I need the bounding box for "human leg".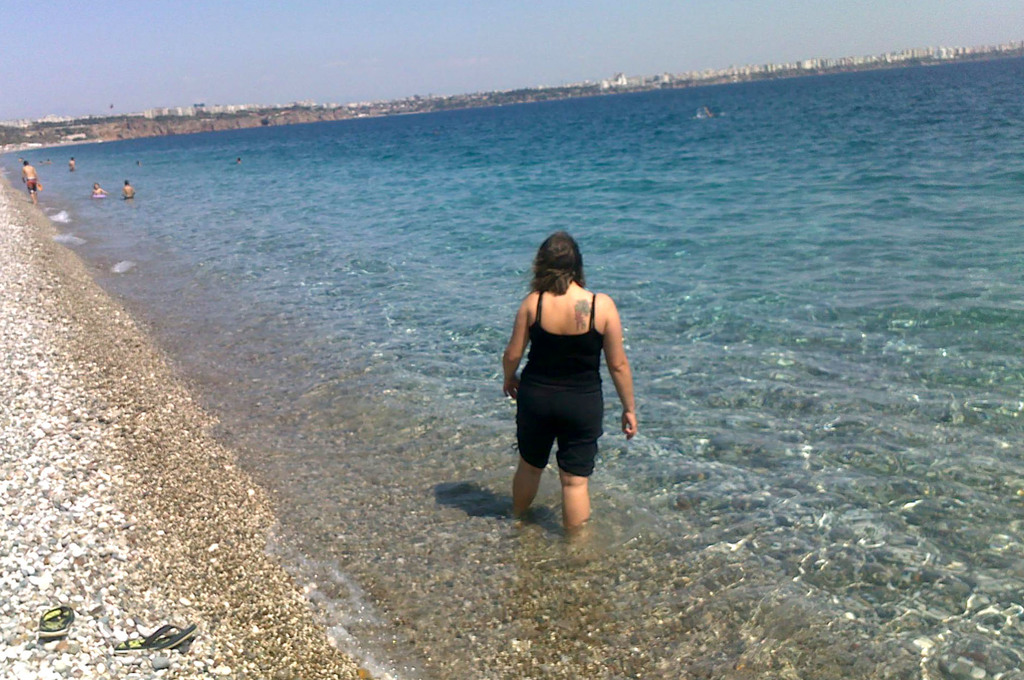
Here it is: 24 183 38 202.
